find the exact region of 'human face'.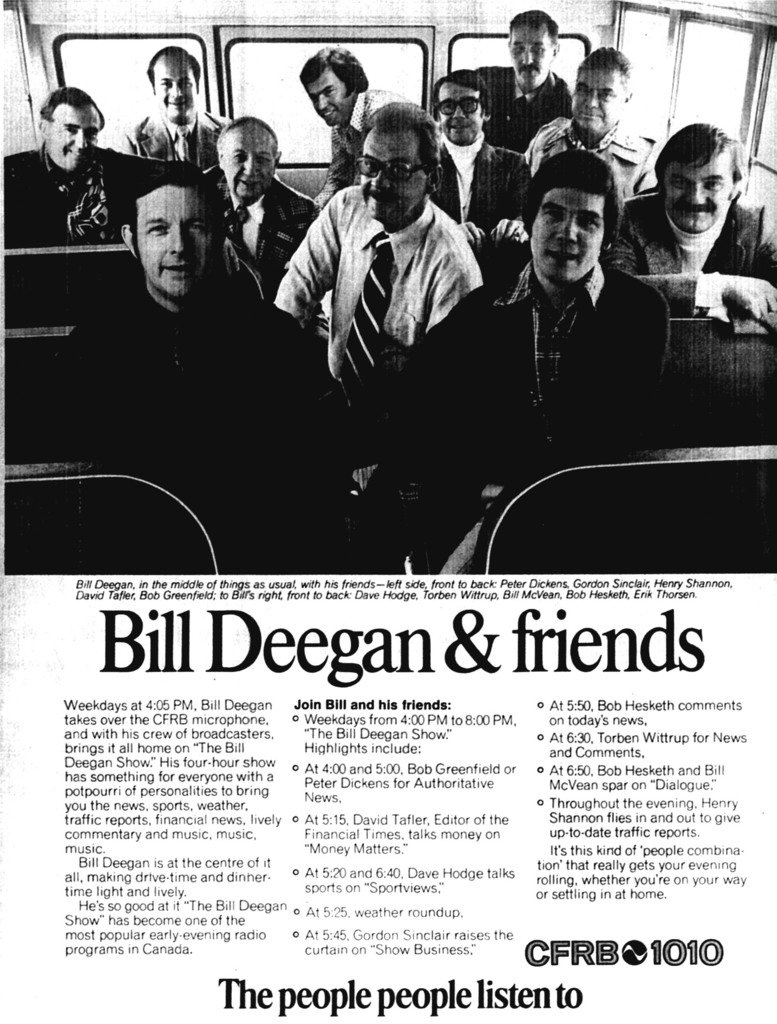
Exact region: 159:56:200:125.
